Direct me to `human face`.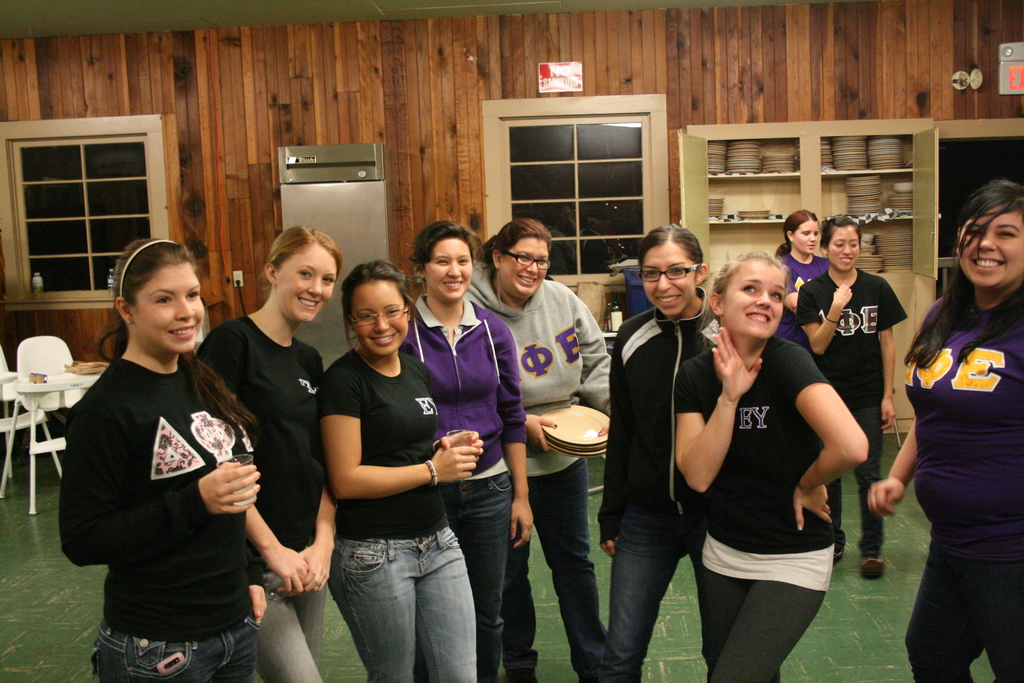
Direction: 499, 237, 545, 295.
